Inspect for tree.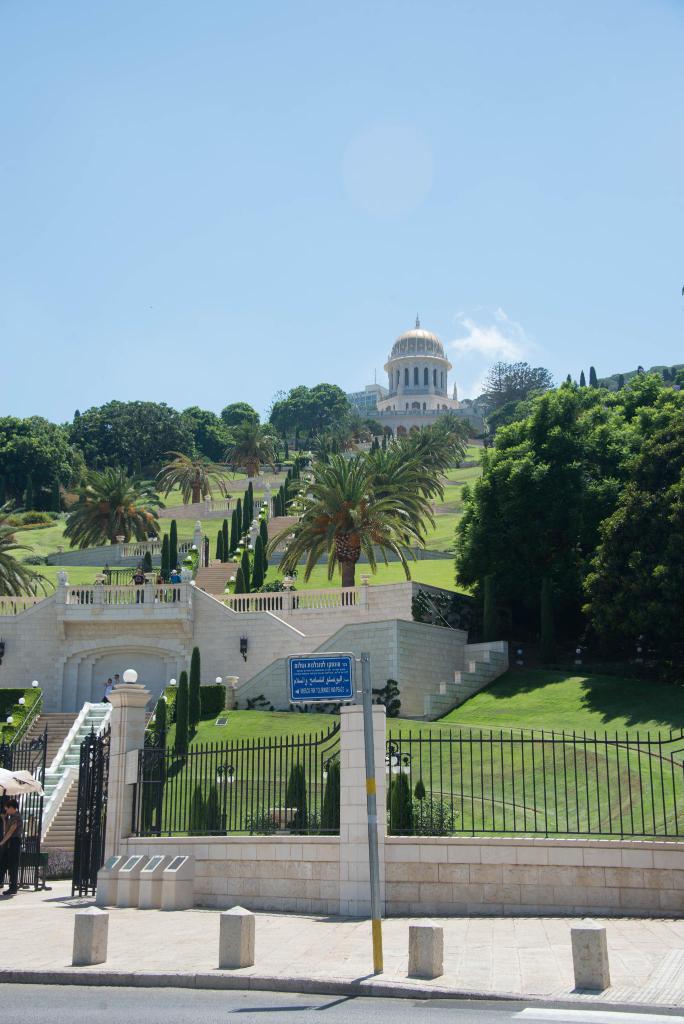
Inspection: (142, 552, 151, 578).
